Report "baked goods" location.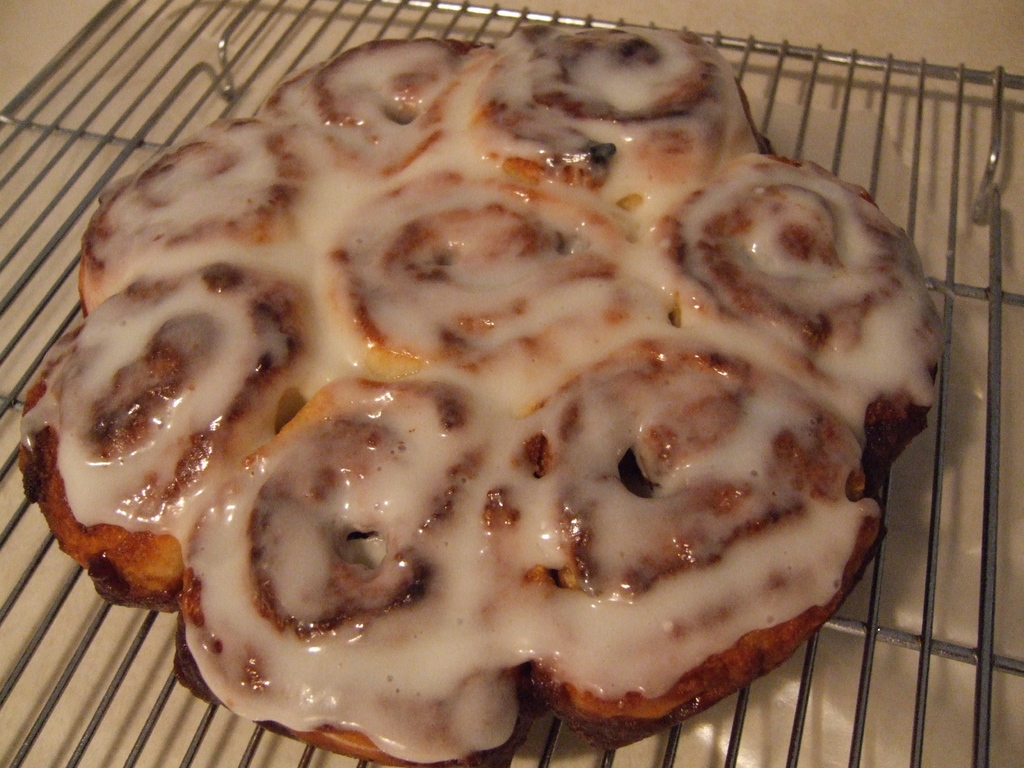
Report: {"x1": 10, "y1": 19, "x2": 948, "y2": 767}.
